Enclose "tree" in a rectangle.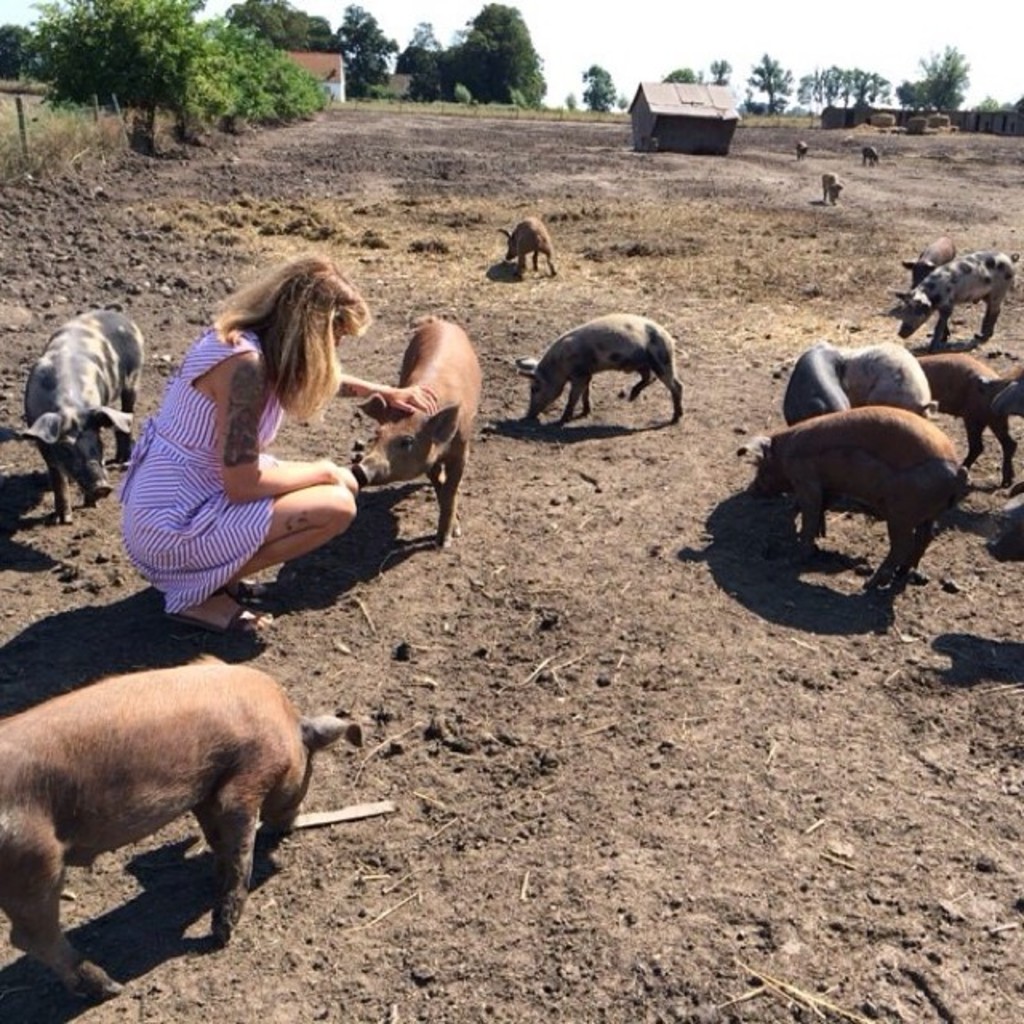
[x1=746, y1=61, x2=792, y2=117].
